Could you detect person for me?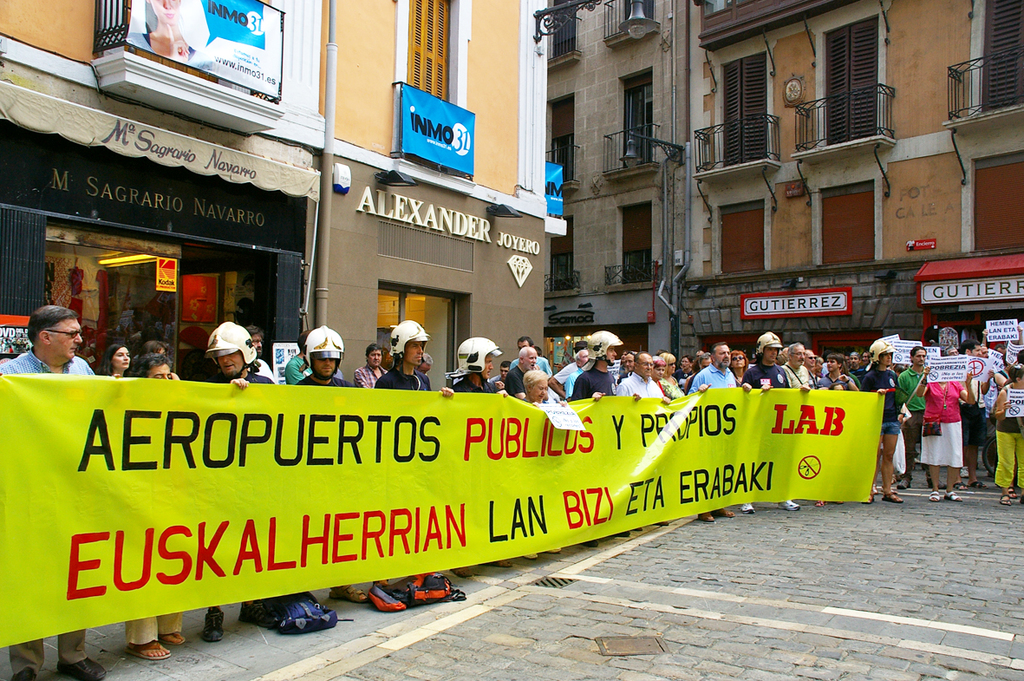
Detection result: <region>659, 356, 674, 403</region>.
